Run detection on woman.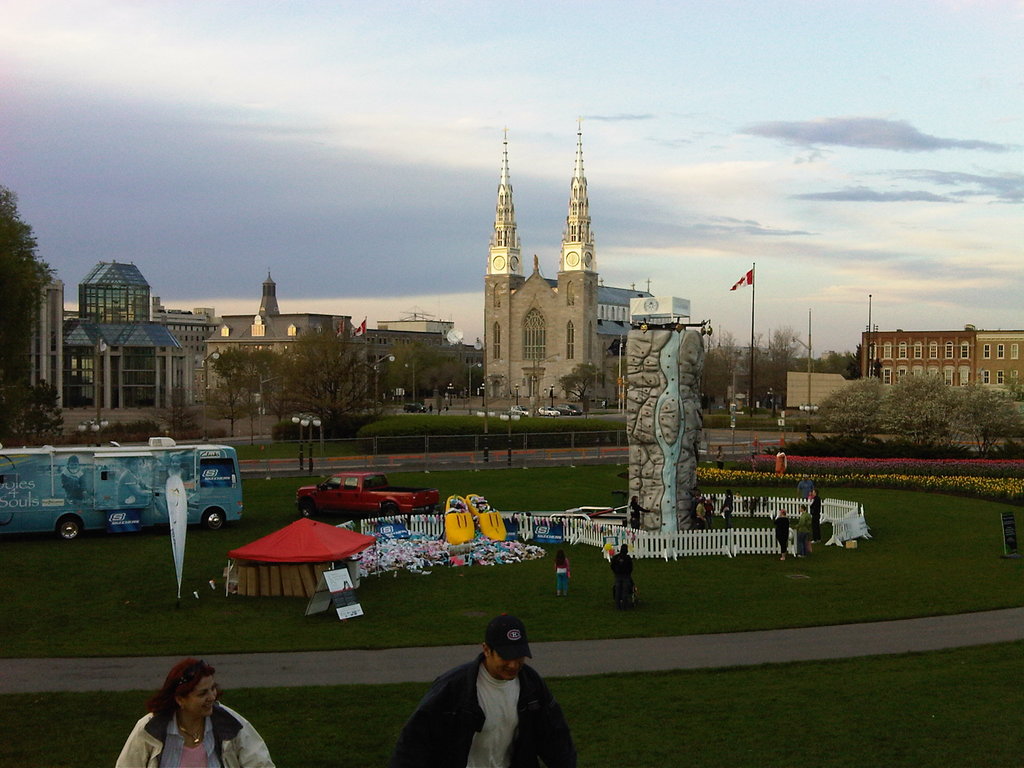
Result: (124,655,248,767).
